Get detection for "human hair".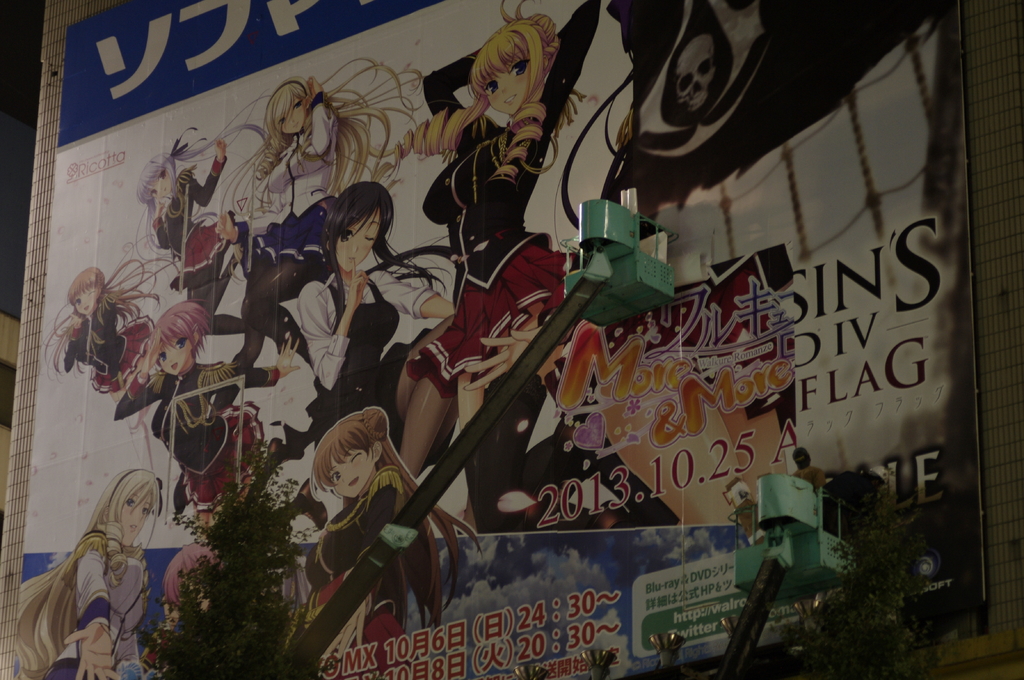
Detection: 42, 262, 182, 391.
